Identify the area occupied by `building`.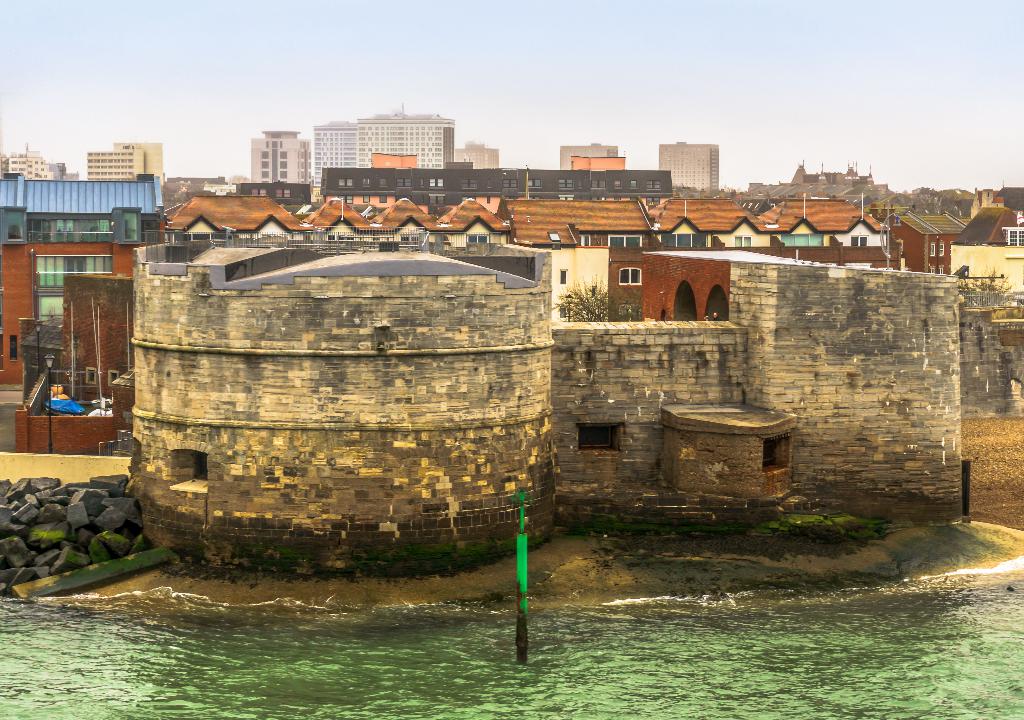
Area: locate(322, 168, 674, 208).
